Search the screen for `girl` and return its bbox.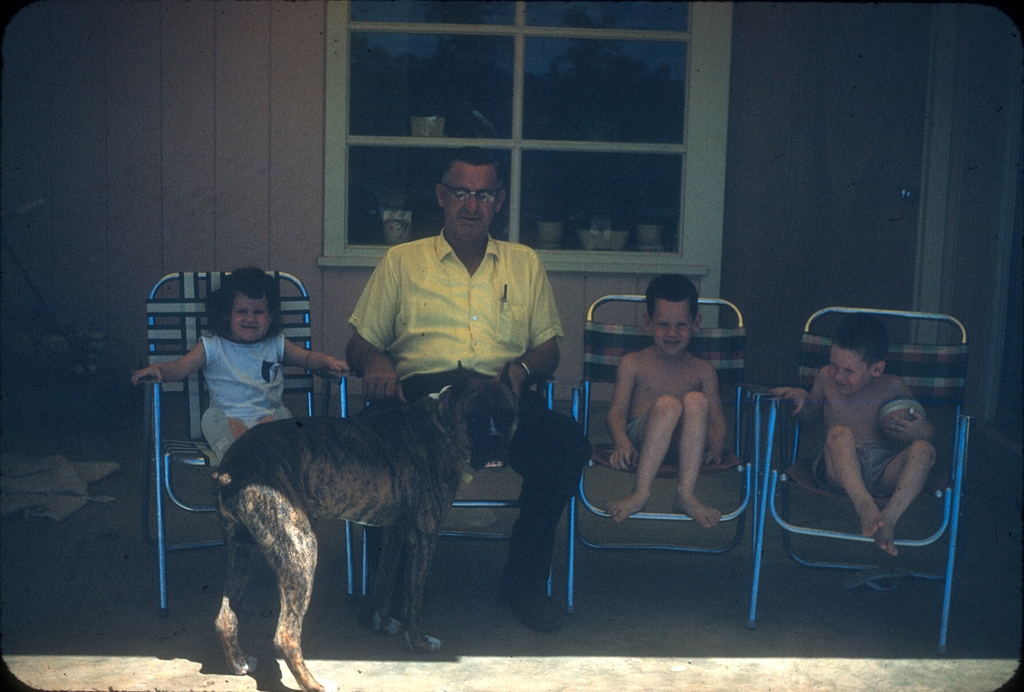
Found: box=[133, 264, 348, 462].
